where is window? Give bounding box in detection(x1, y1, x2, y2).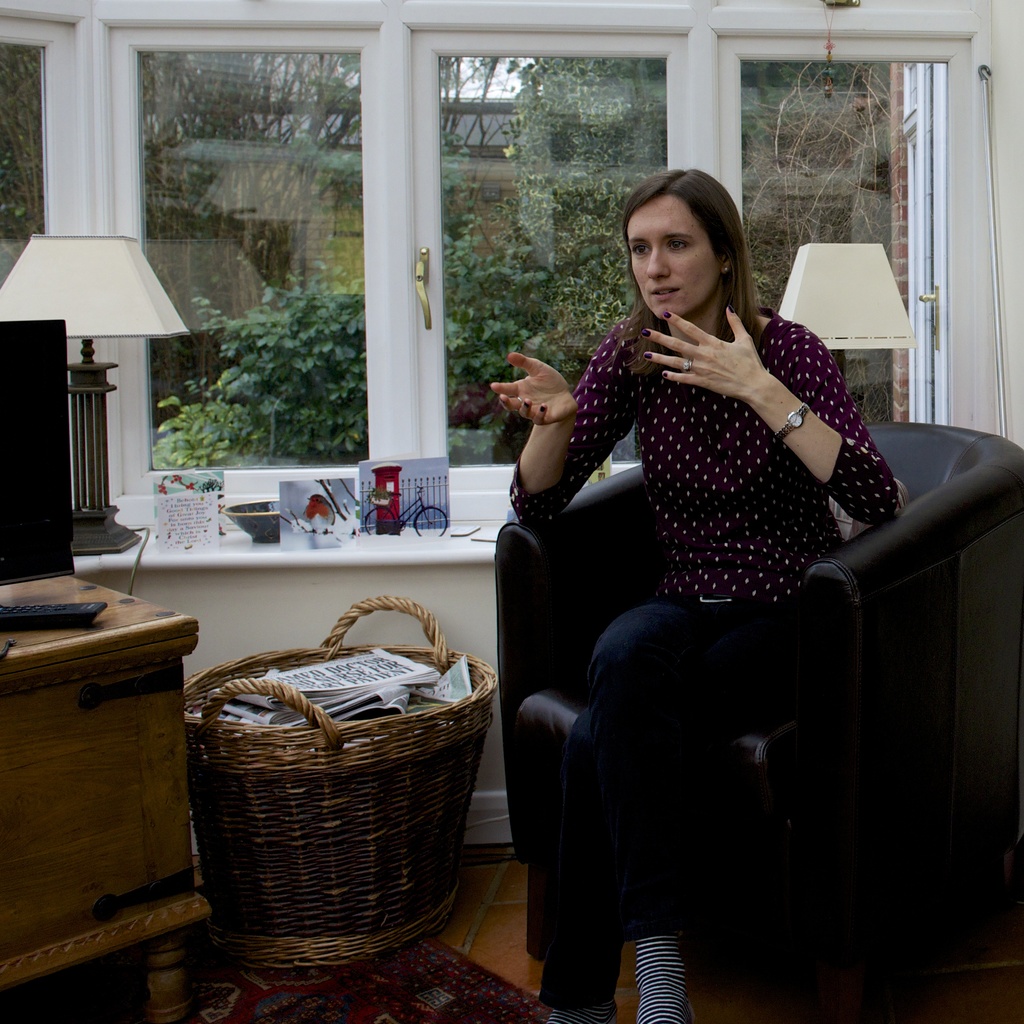
detection(79, 9, 477, 516).
